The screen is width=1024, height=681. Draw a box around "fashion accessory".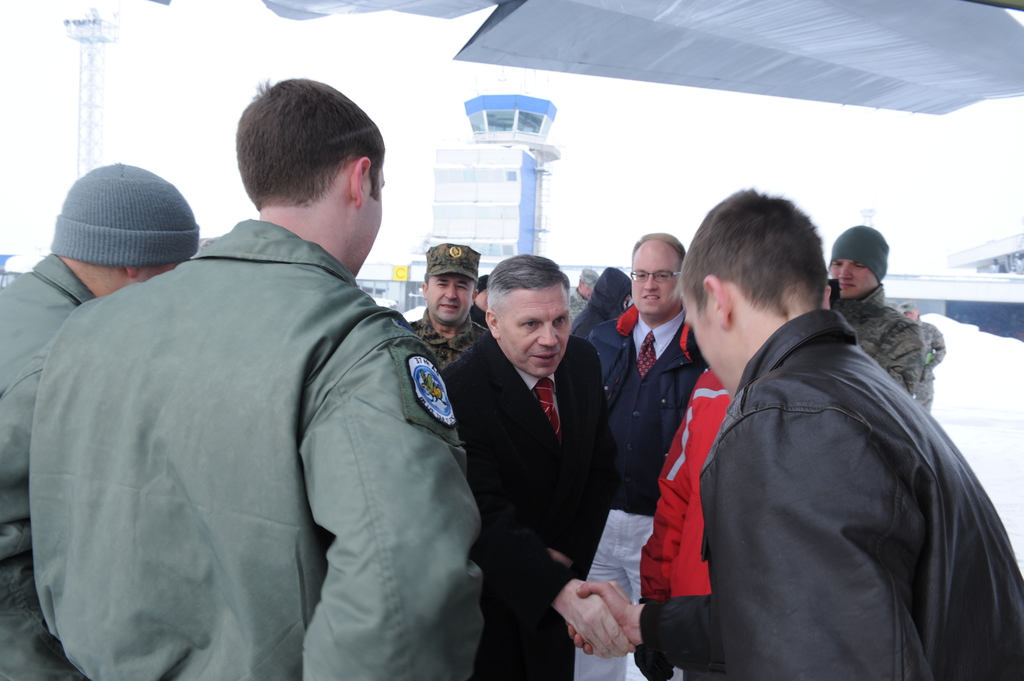
(630, 318, 659, 387).
